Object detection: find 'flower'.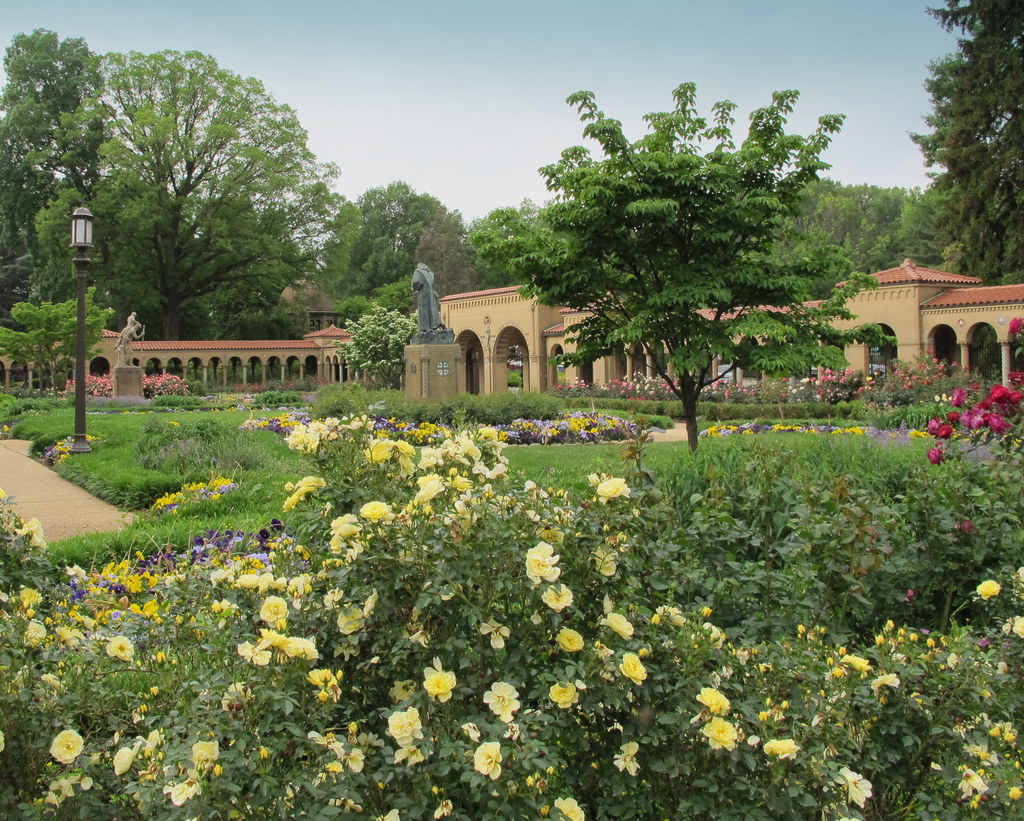
BBox(706, 717, 741, 749).
